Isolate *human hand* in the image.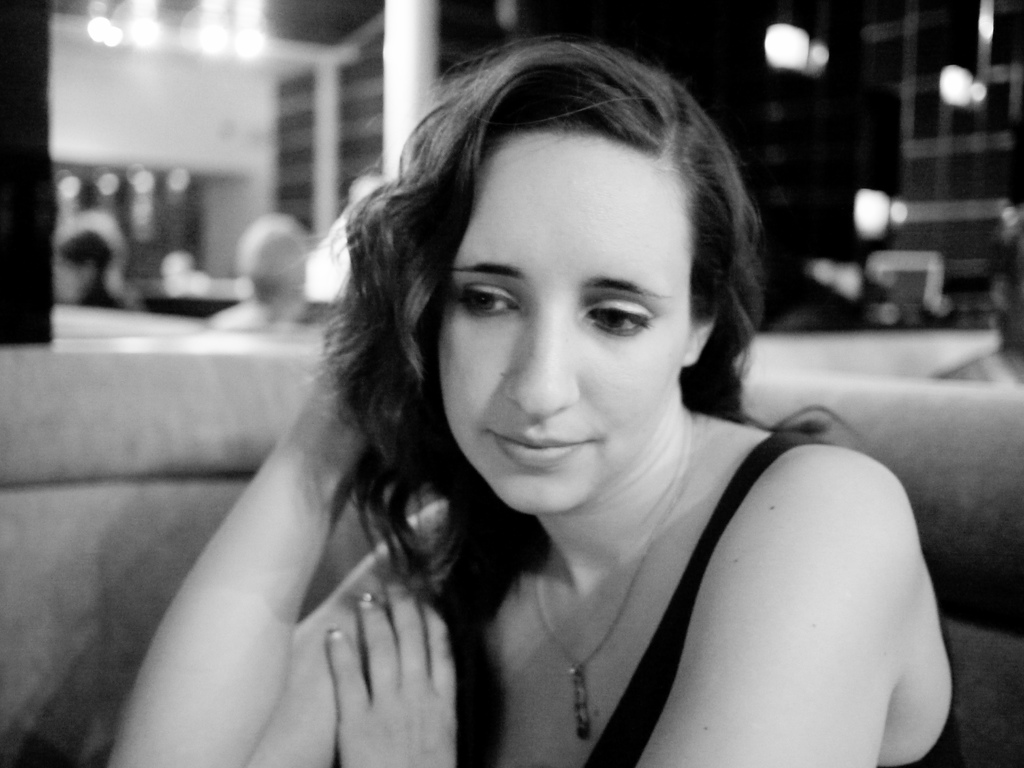
Isolated region: [x1=278, y1=552, x2=477, y2=737].
